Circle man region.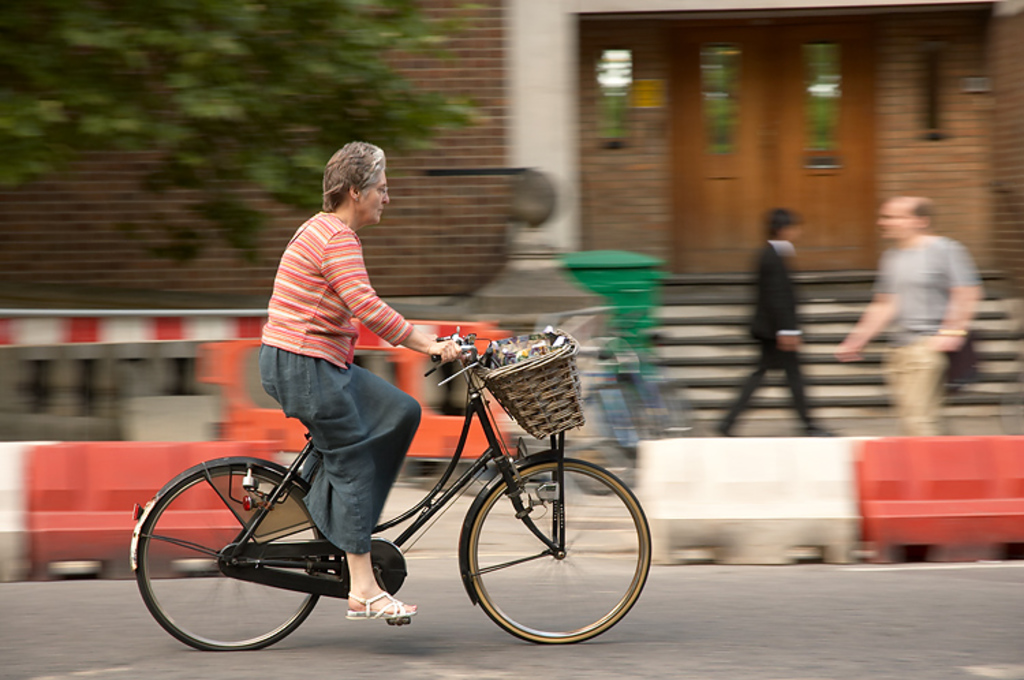
Region: rect(714, 208, 845, 438).
